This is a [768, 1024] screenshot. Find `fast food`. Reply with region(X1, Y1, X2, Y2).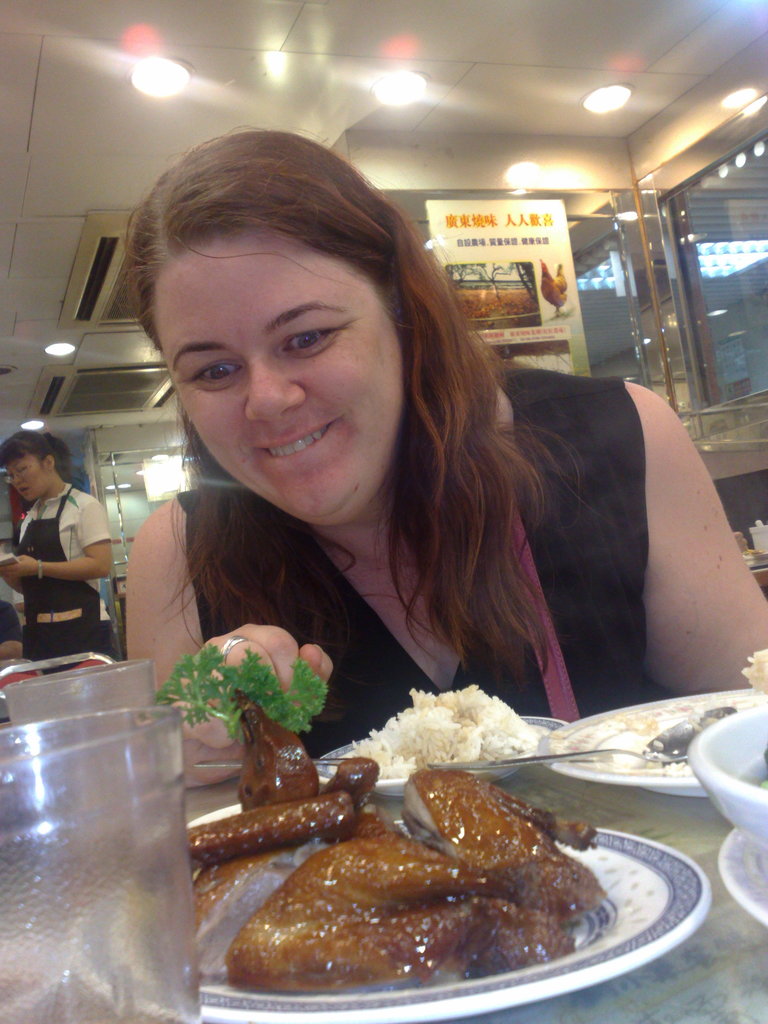
region(236, 691, 310, 808).
